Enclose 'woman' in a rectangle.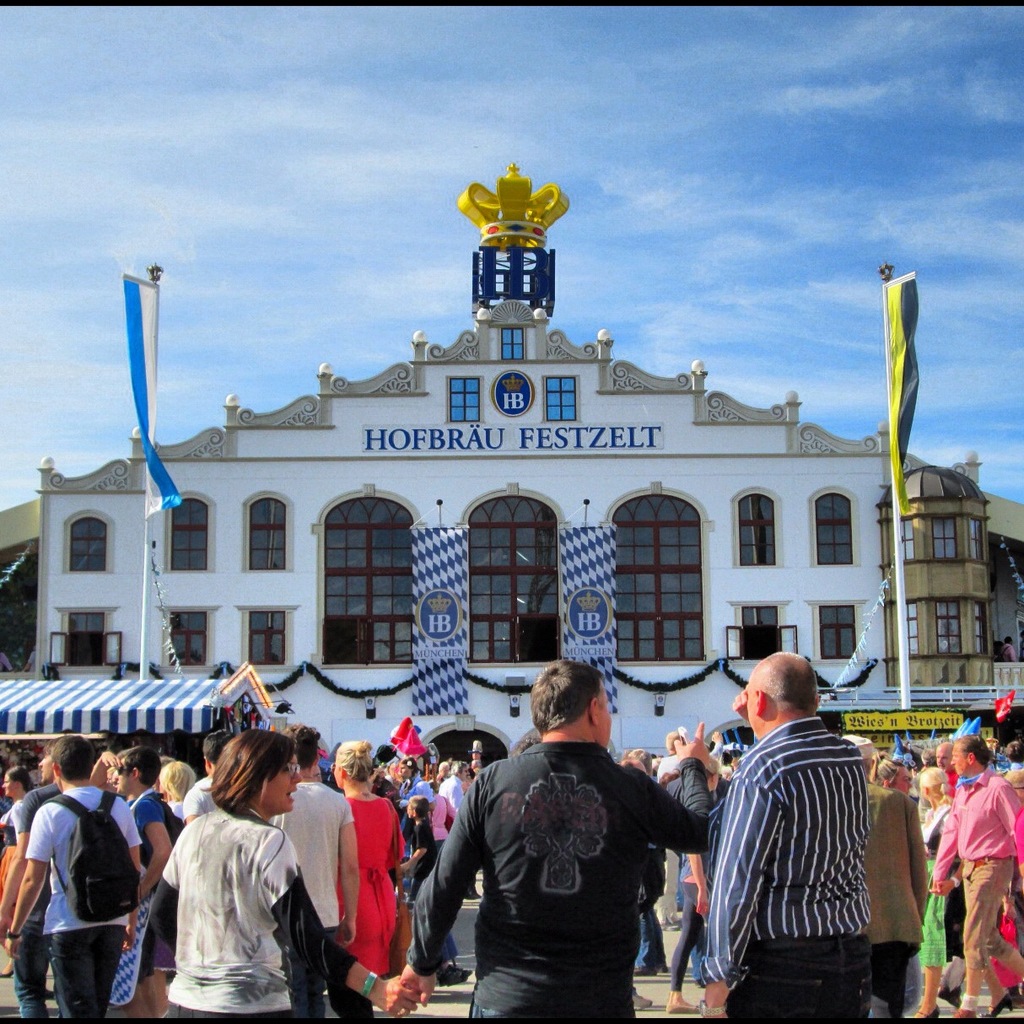
[329, 738, 407, 978].
